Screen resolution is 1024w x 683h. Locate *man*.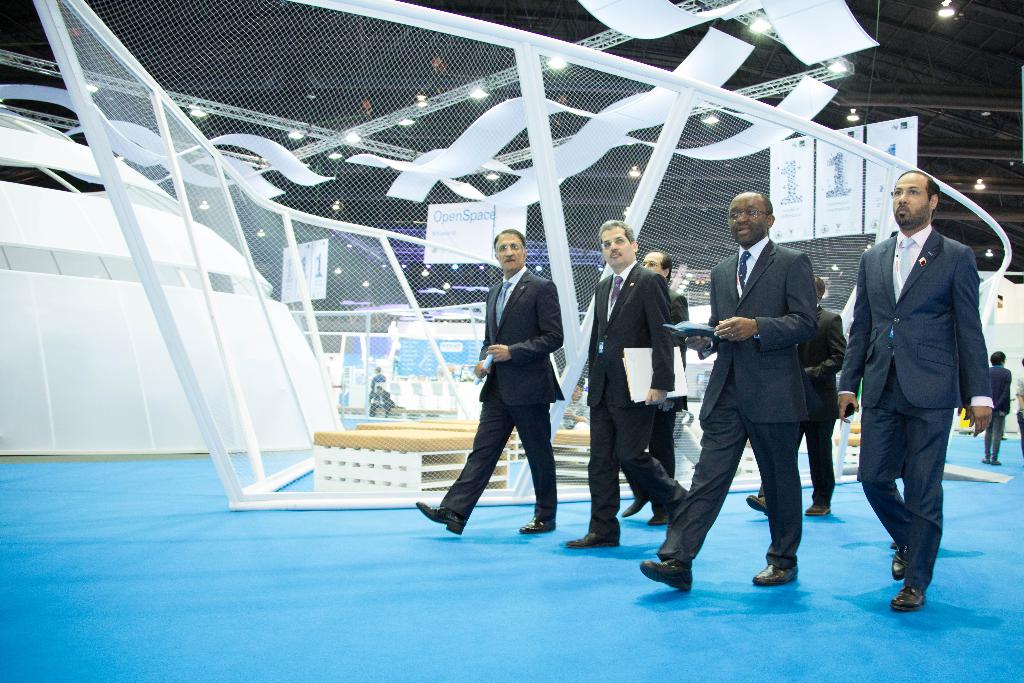
locate(1016, 353, 1023, 451).
